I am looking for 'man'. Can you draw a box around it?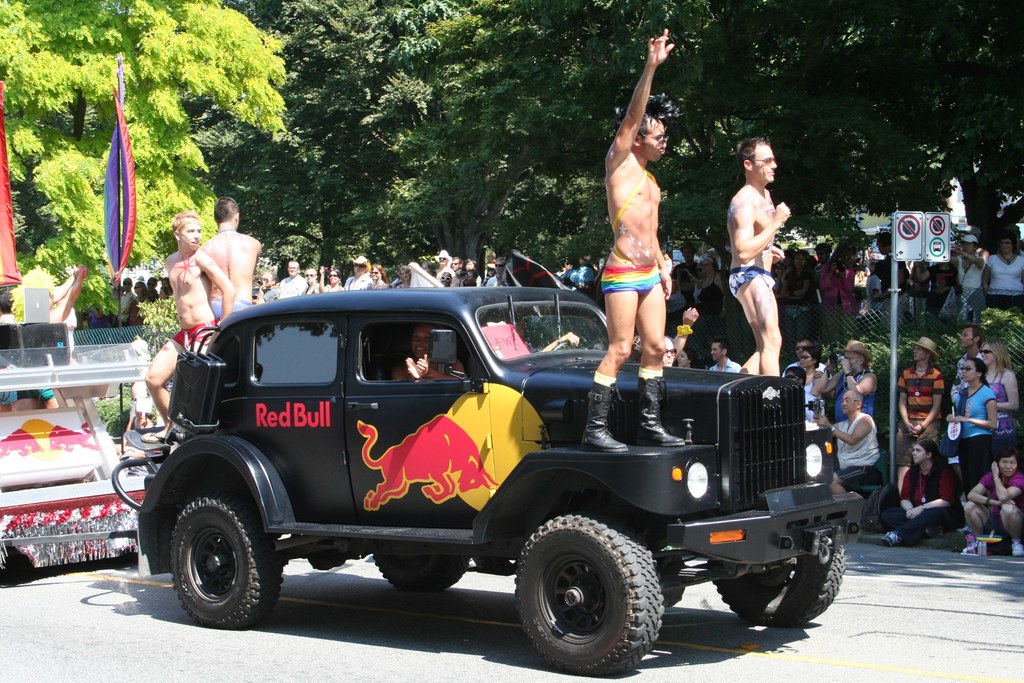
Sure, the bounding box is [195,196,255,317].
